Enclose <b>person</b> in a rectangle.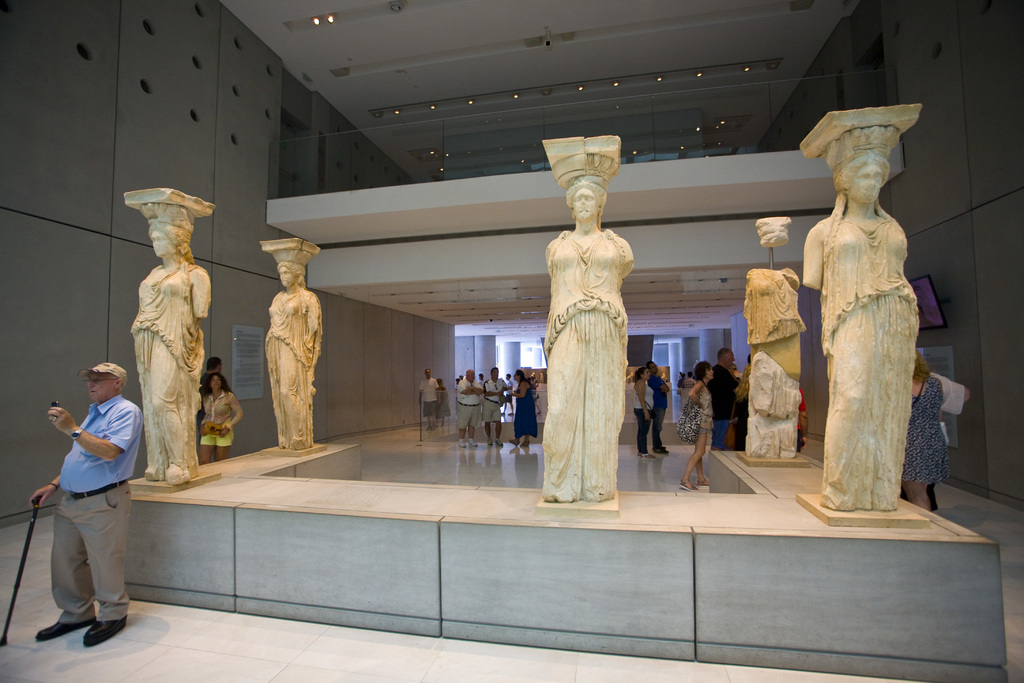
detection(716, 339, 735, 438).
